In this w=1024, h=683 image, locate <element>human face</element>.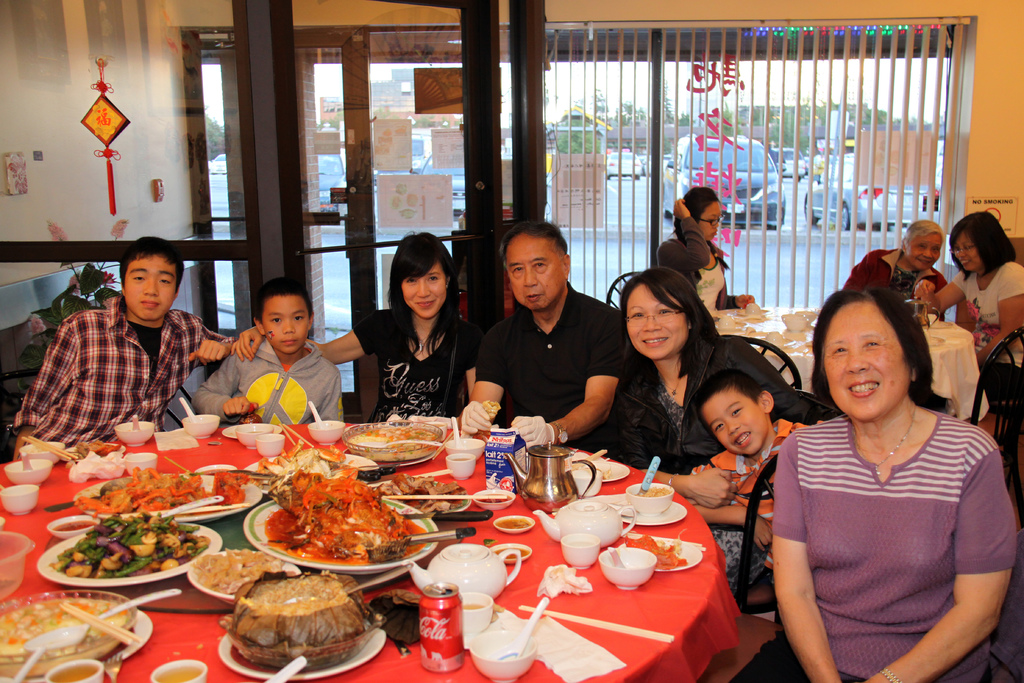
Bounding box: BBox(820, 302, 909, 419).
